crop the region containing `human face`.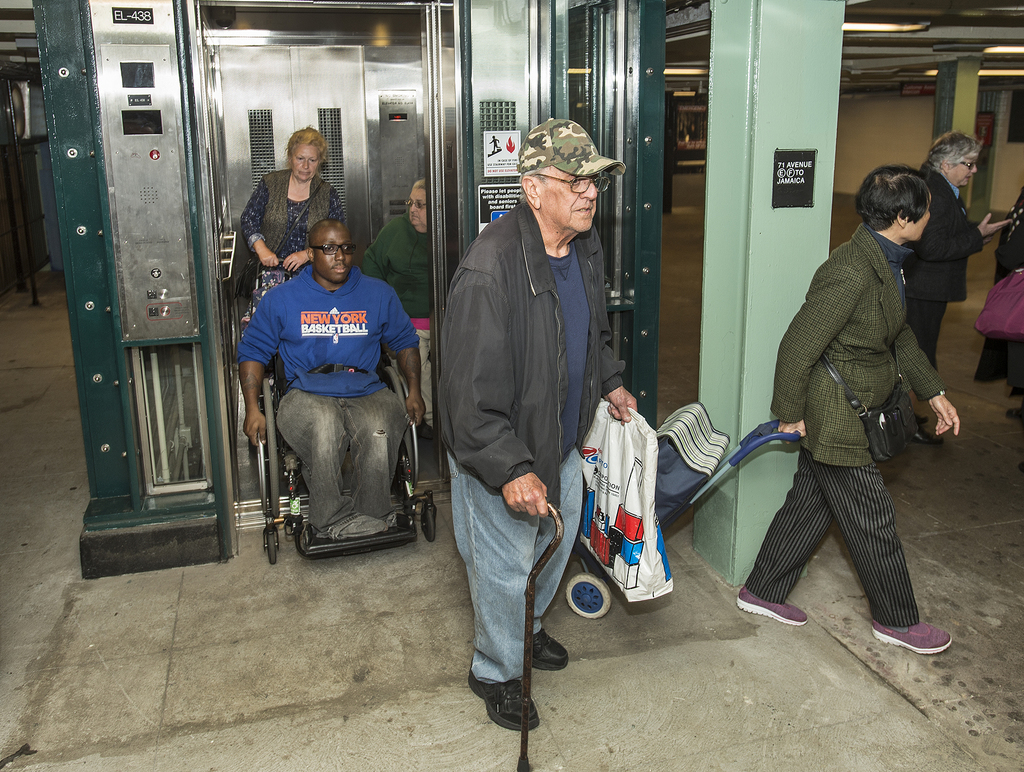
Crop region: <bbox>316, 230, 352, 282</bbox>.
